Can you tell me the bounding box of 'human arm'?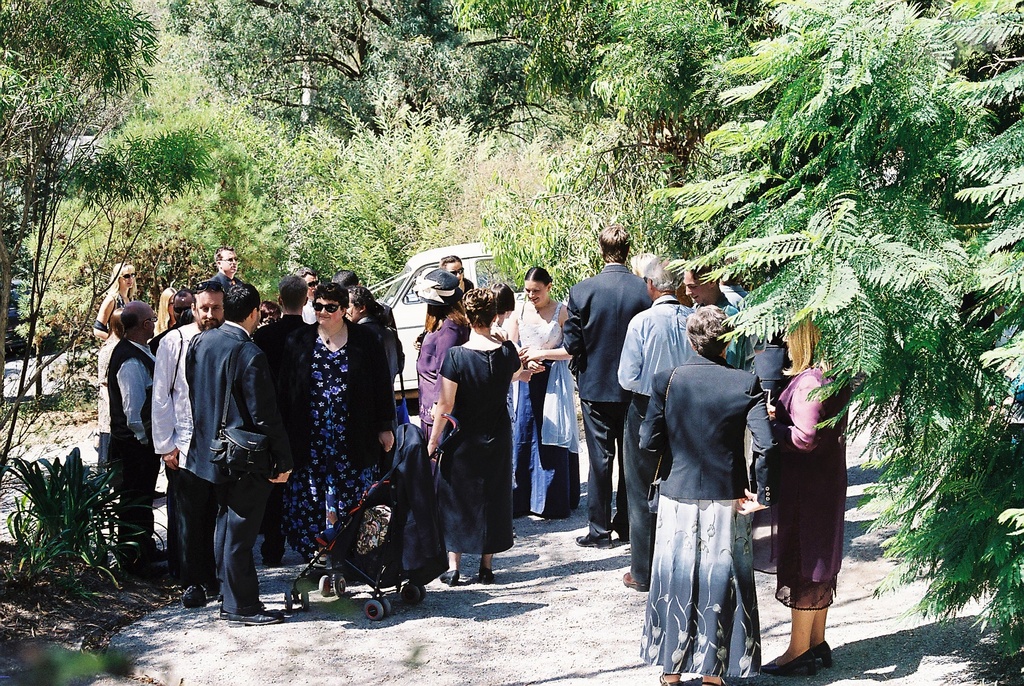
detection(514, 363, 535, 384).
